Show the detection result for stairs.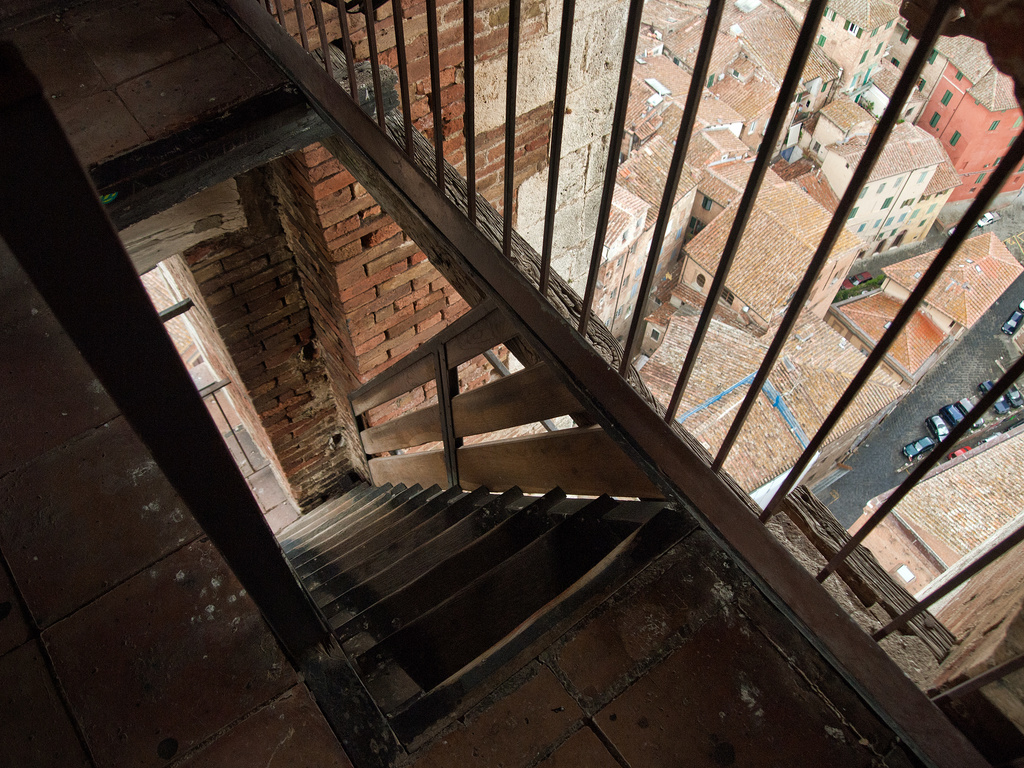
bbox=(271, 471, 697, 758).
